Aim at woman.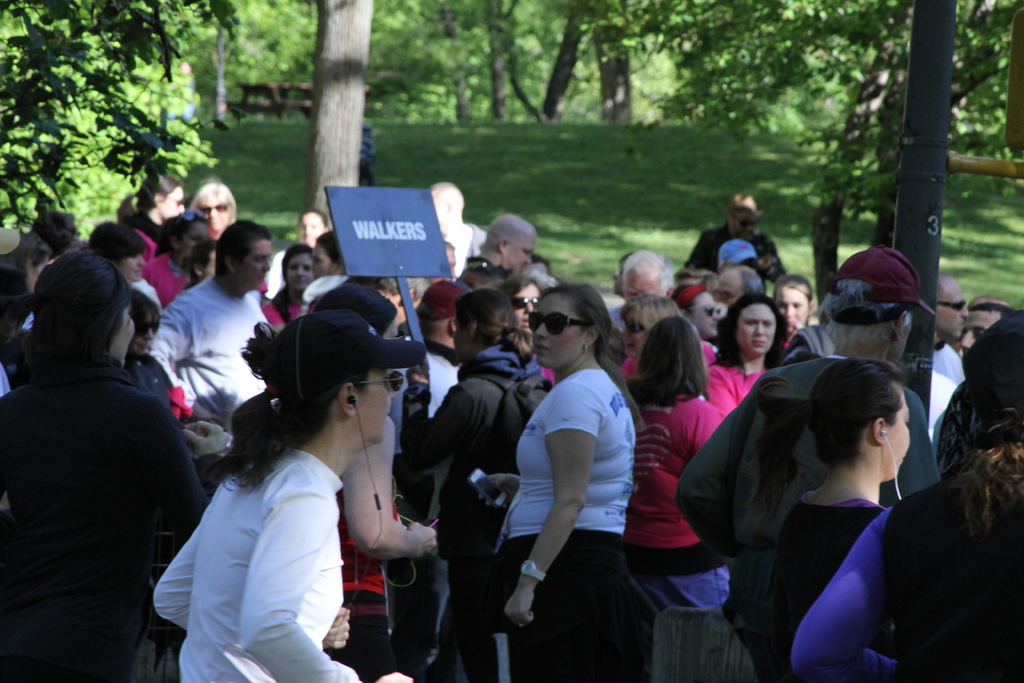
Aimed at crop(513, 273, 548, 332).
